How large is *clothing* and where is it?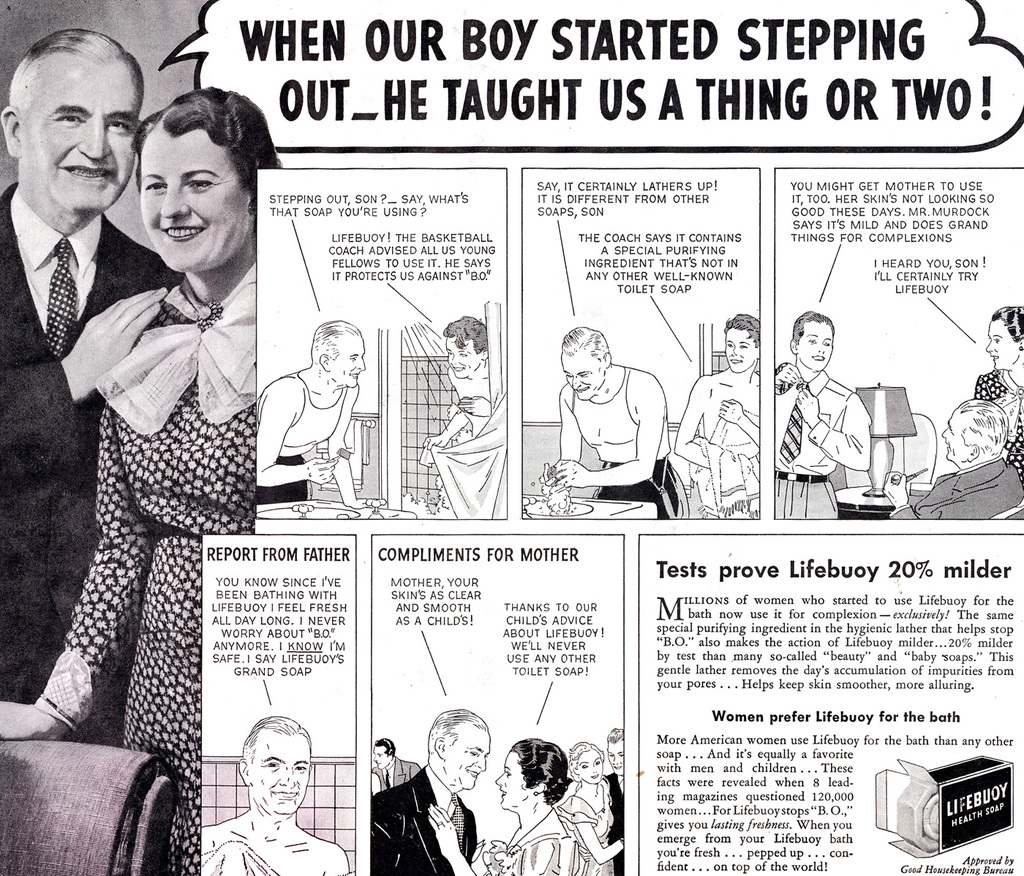
Bounding box: locate(596, 458, 682, 513).
